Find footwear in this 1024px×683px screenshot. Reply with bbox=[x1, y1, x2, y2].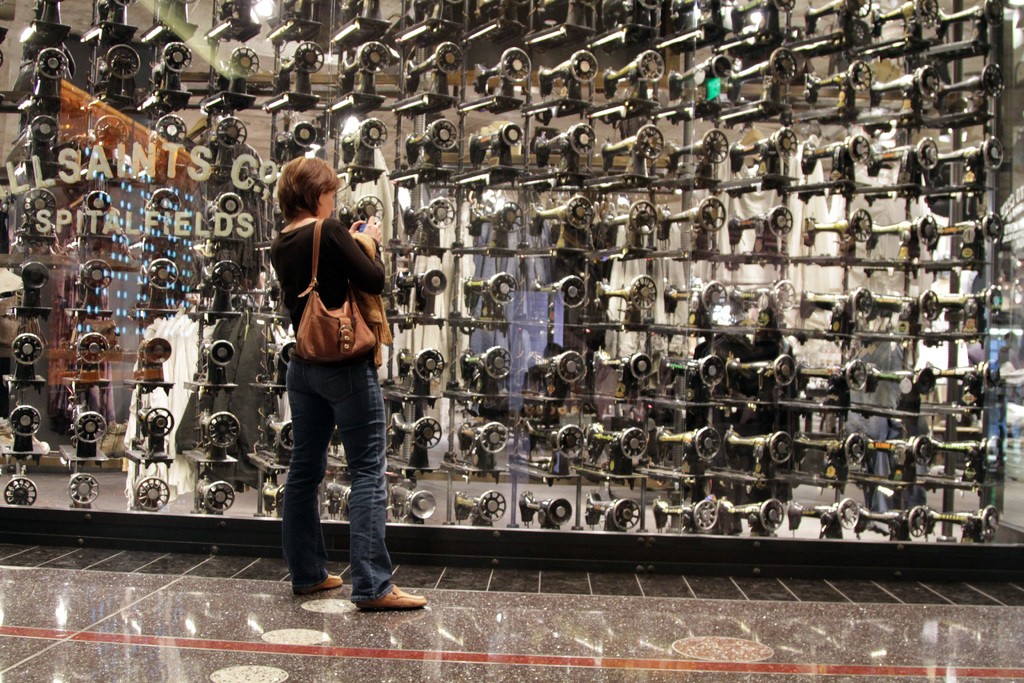
bbox=[364, 577, 429, 613].
